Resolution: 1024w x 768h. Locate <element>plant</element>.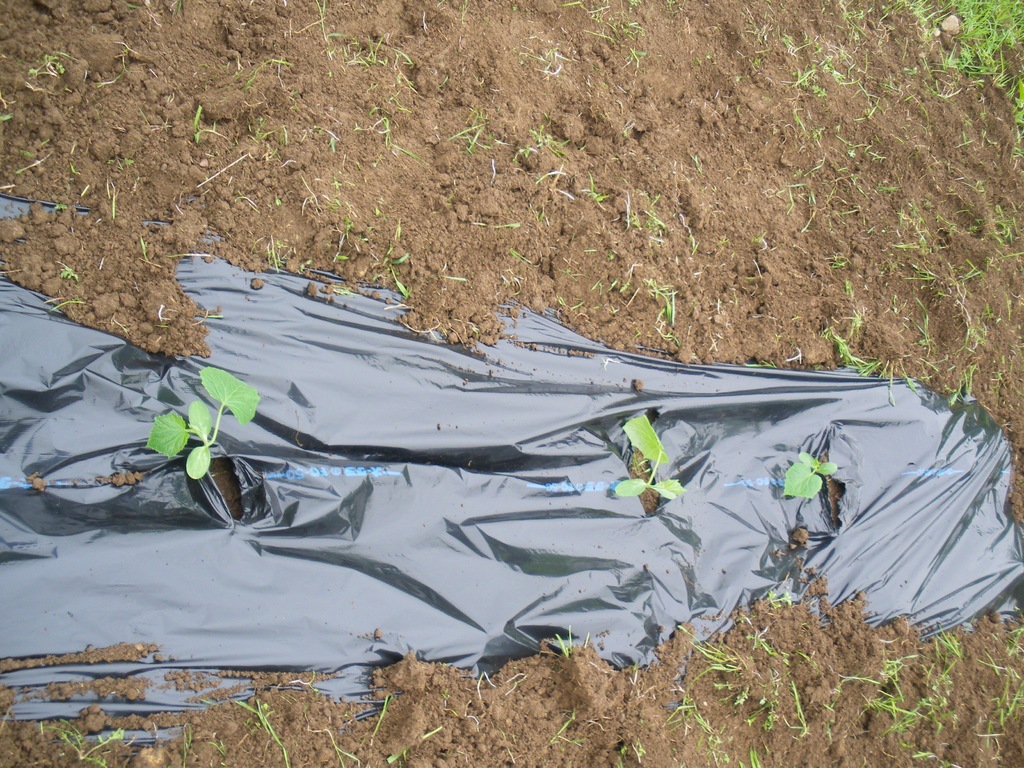
328, 216, 361, 263.
